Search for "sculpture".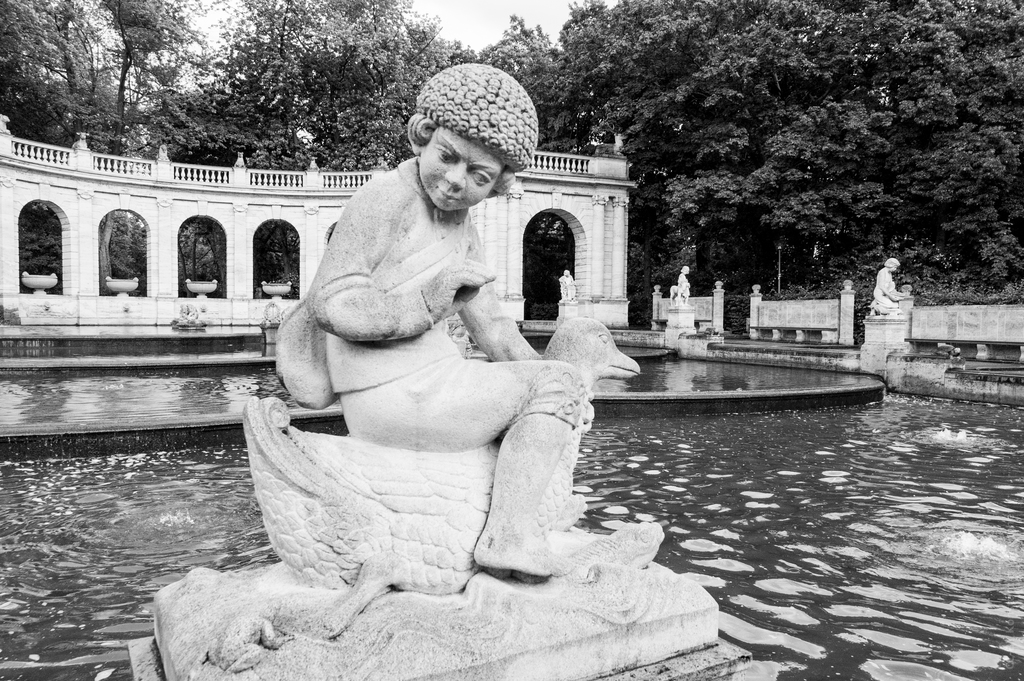
Found at x1=445, y1=319, x2=471, y2=350.
